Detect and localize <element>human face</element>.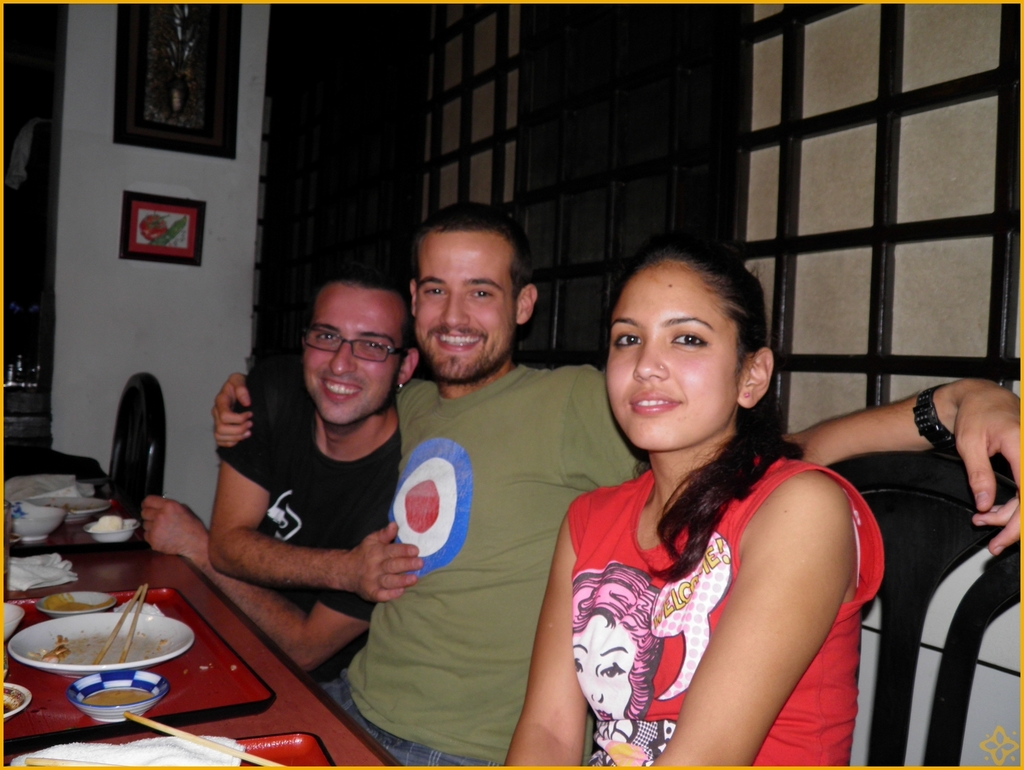
Localized at [left=606, top=269, right=743, bottom=449].
